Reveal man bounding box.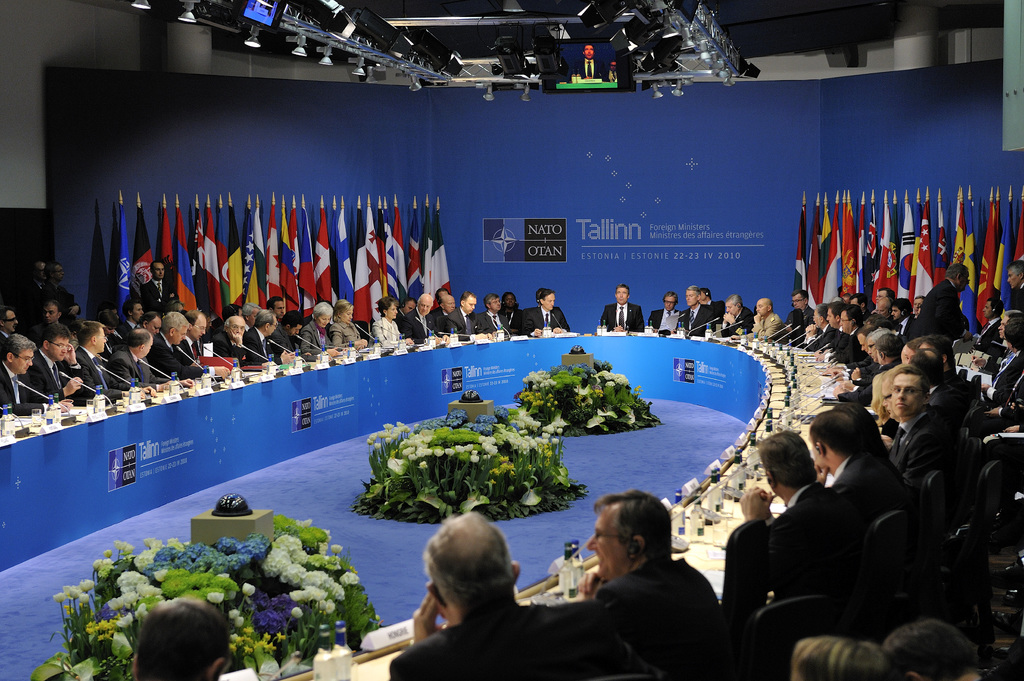
Revealed: bbox=[826, 308, 863, 360].
